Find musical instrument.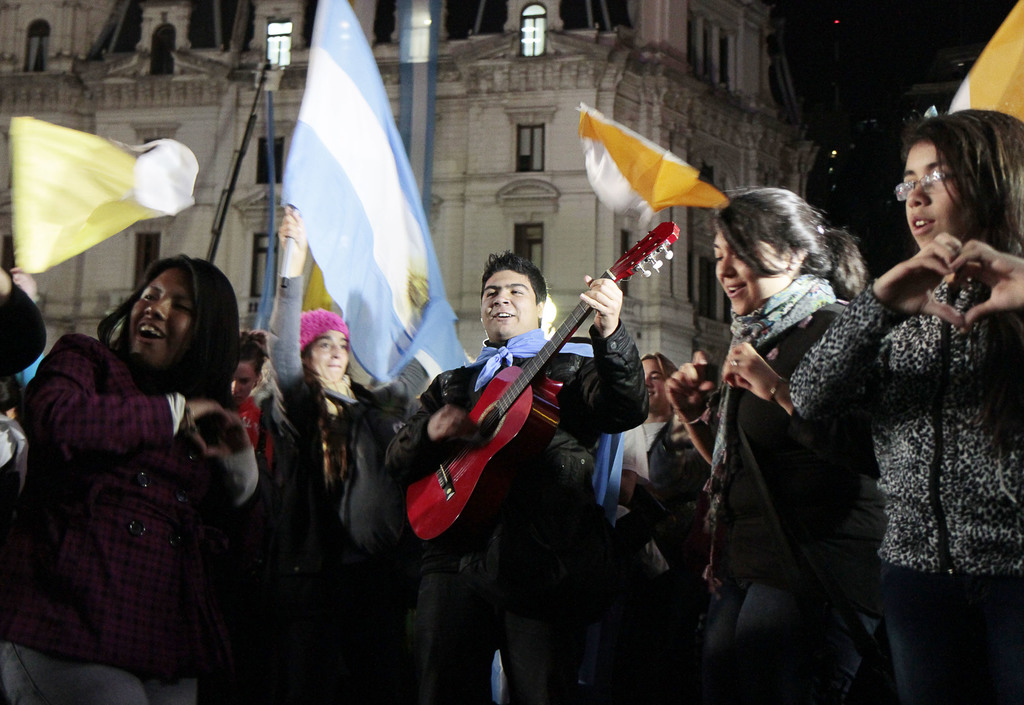
rect(386, 229, 662, 564).
